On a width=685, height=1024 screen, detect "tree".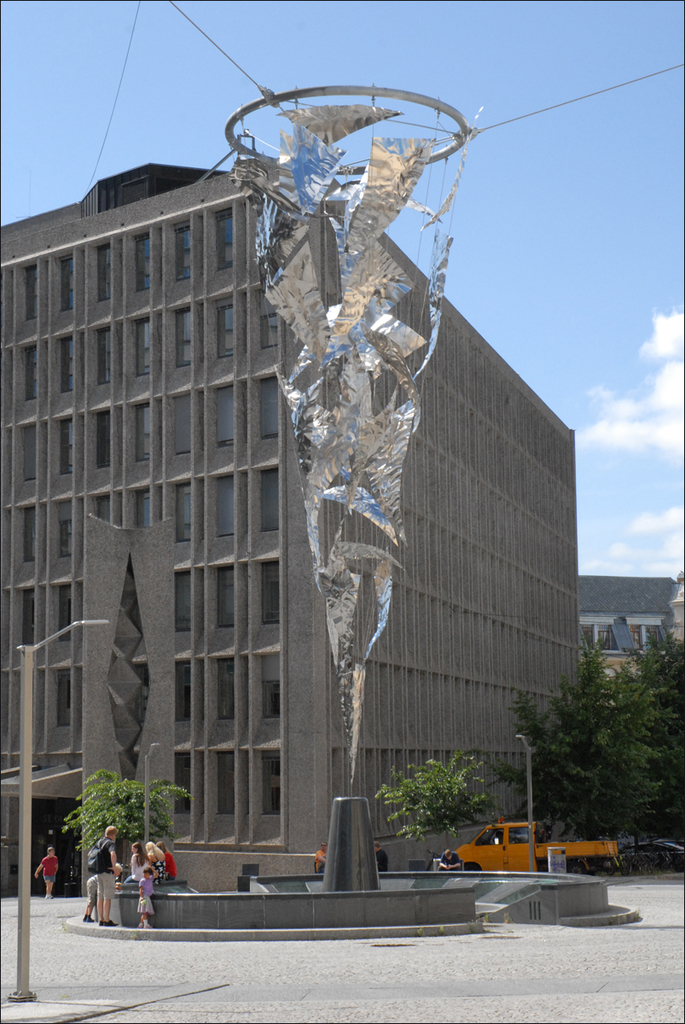
bbox=(476, 646, 666, 866).
